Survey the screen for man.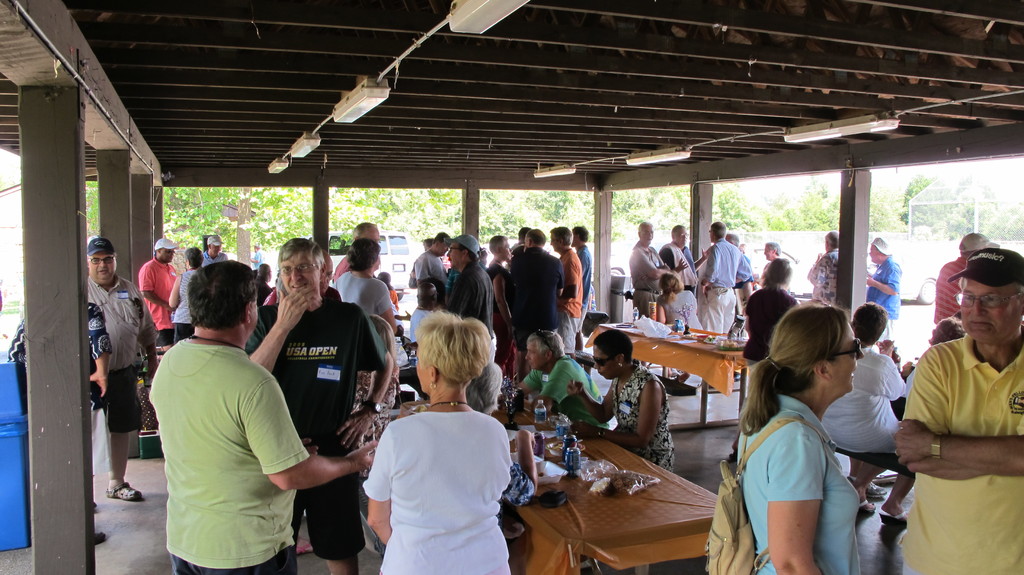
Survey found: (570,225,592,370).
